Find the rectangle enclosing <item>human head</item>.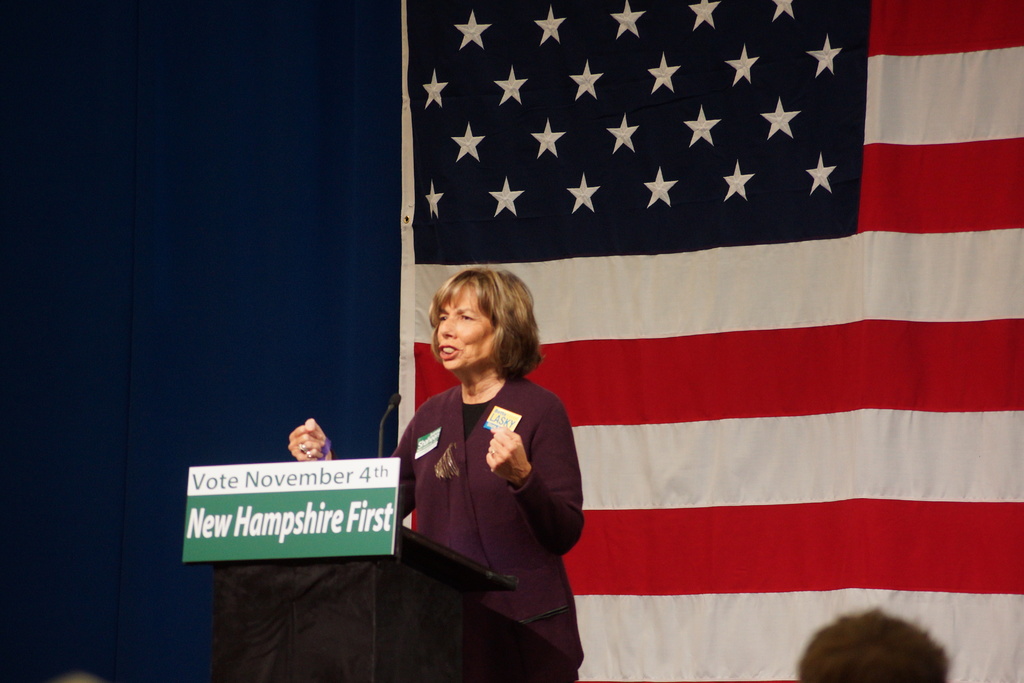
426, 276, 554, 406.
